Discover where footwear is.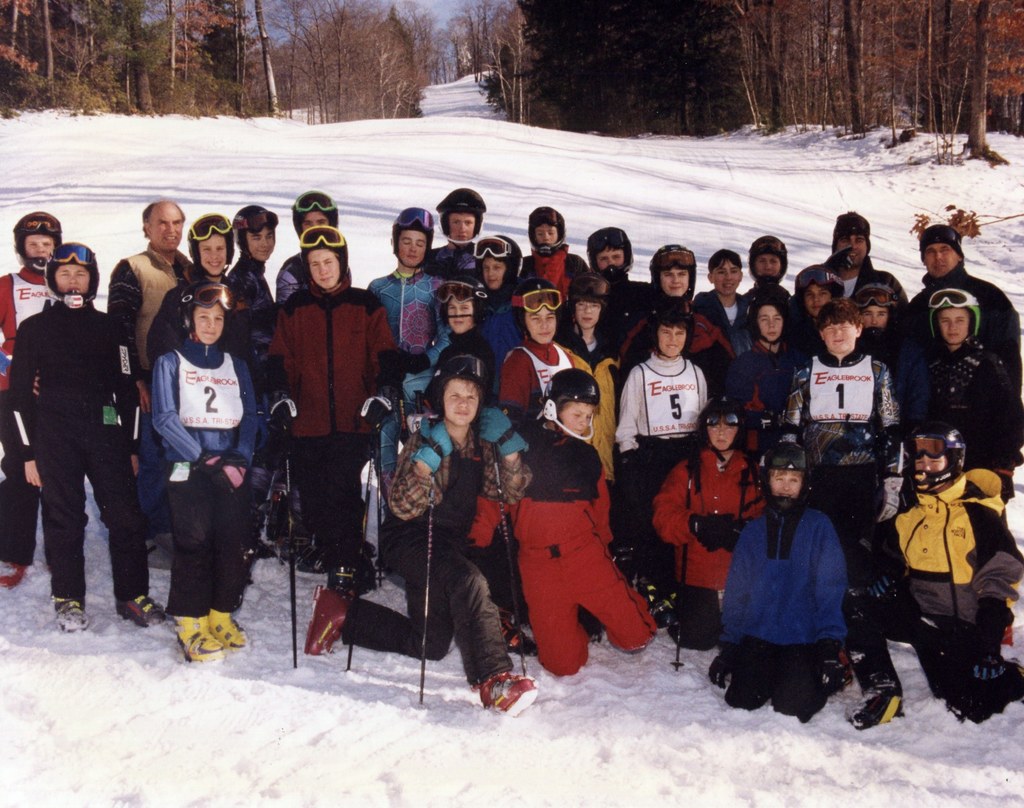
Discovered at [left=157, top=609, right=241, bottom=677].
